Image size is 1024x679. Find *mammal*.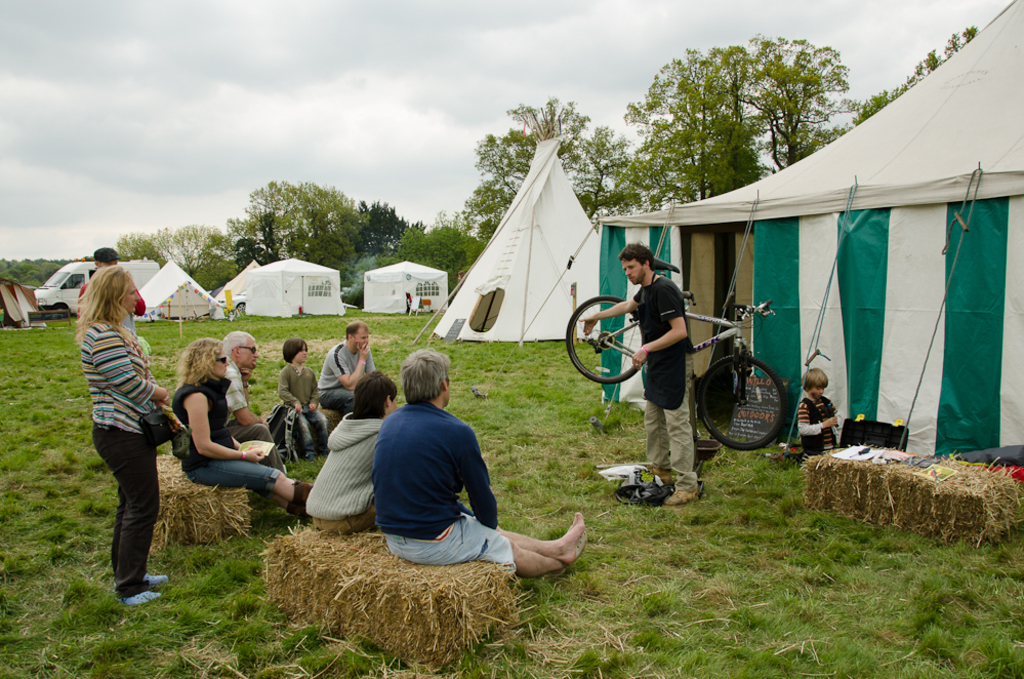
bbox(573, 238, 696, 504).
